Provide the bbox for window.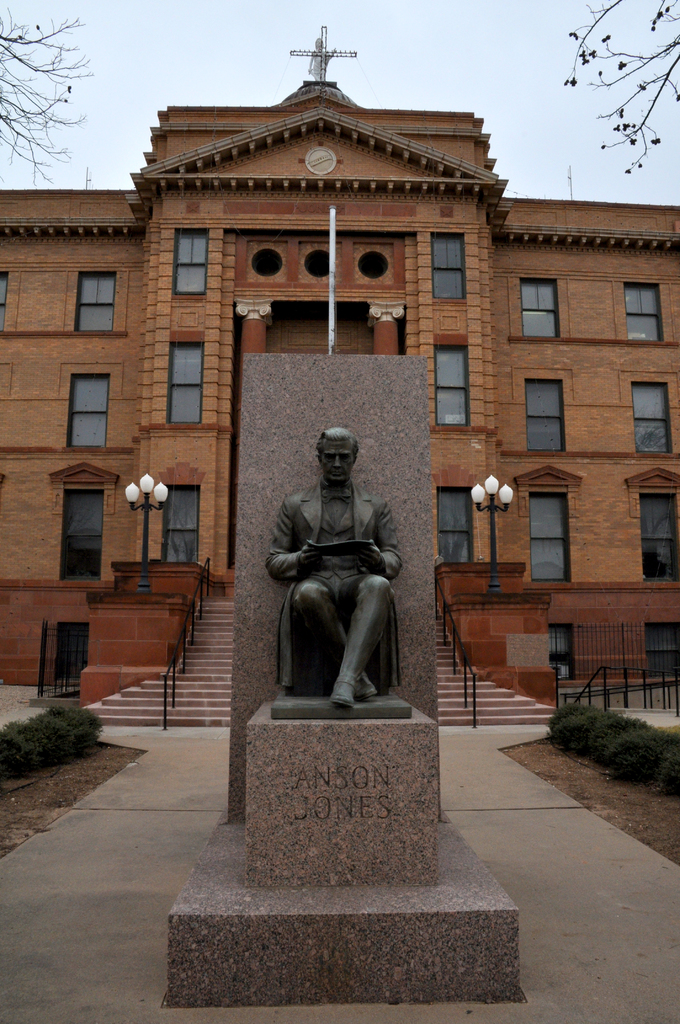
x1=166 y1=340 x2=201 y2=421.
